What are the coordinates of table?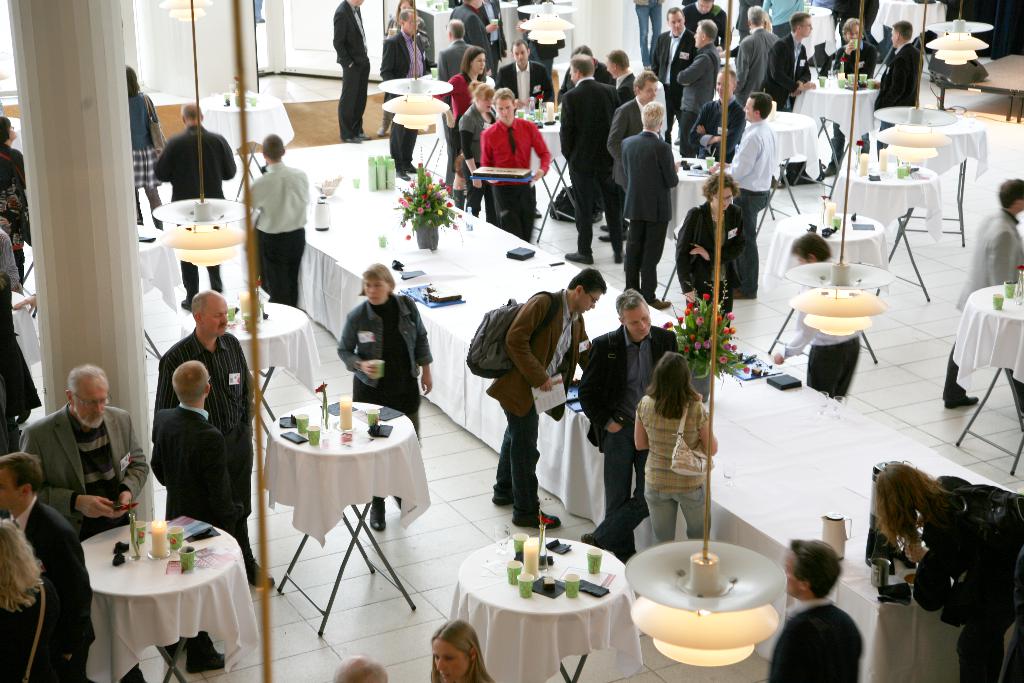
select_region(766, 214, 877, 368).
